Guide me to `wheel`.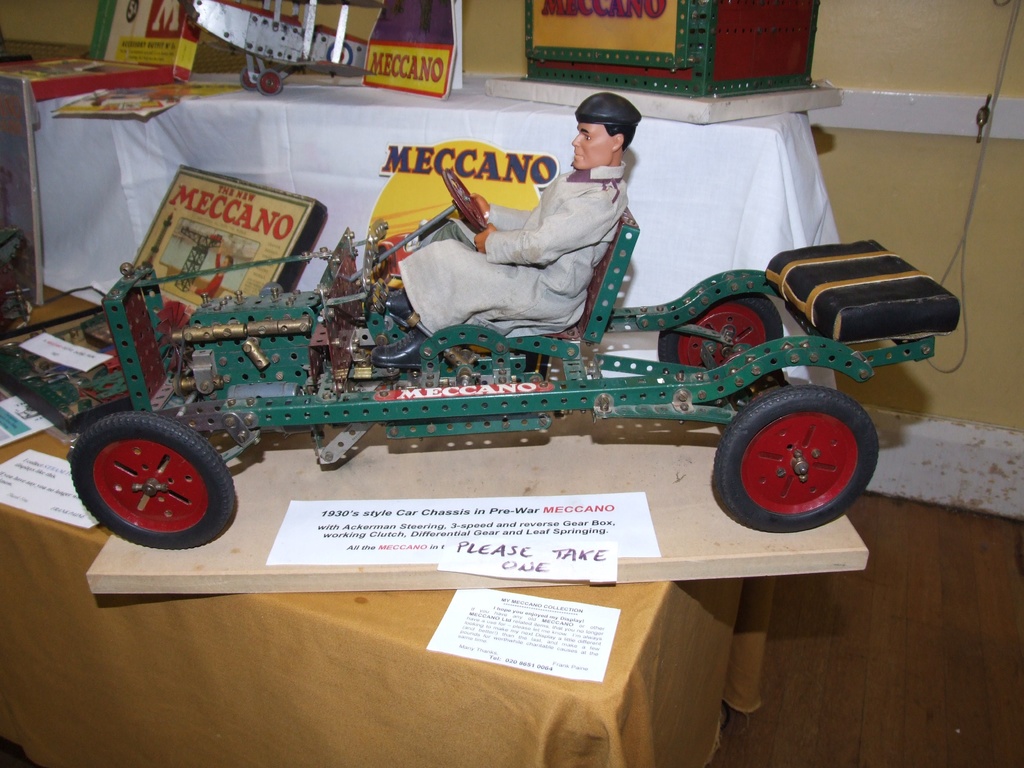
Guidance: 259 66 283 94.
